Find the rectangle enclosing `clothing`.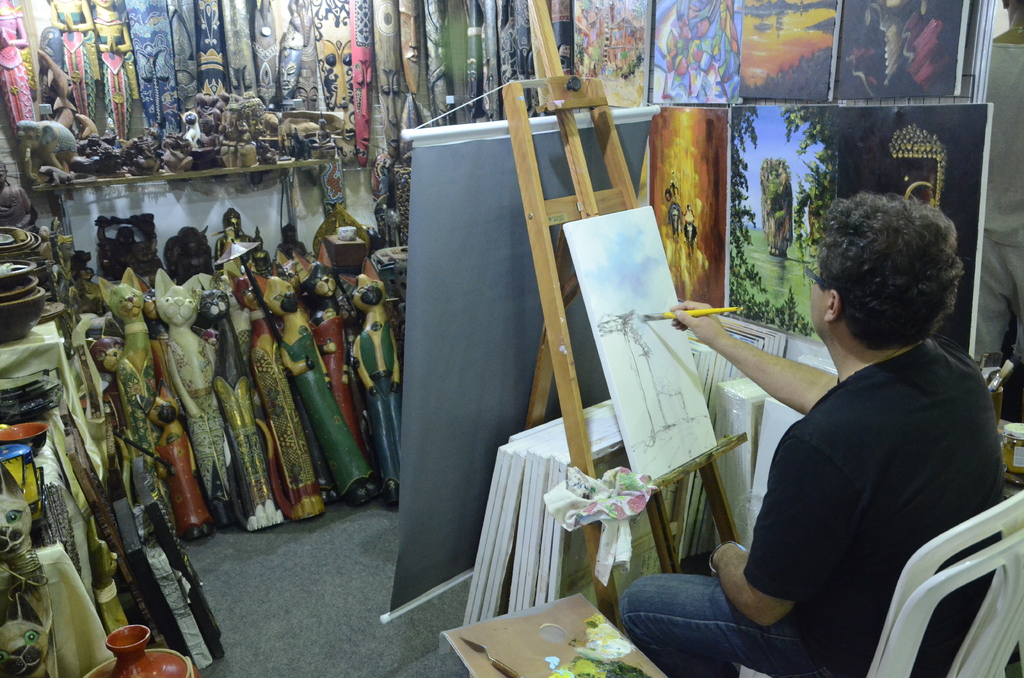
Rect(615, 332, 1012, 677).
